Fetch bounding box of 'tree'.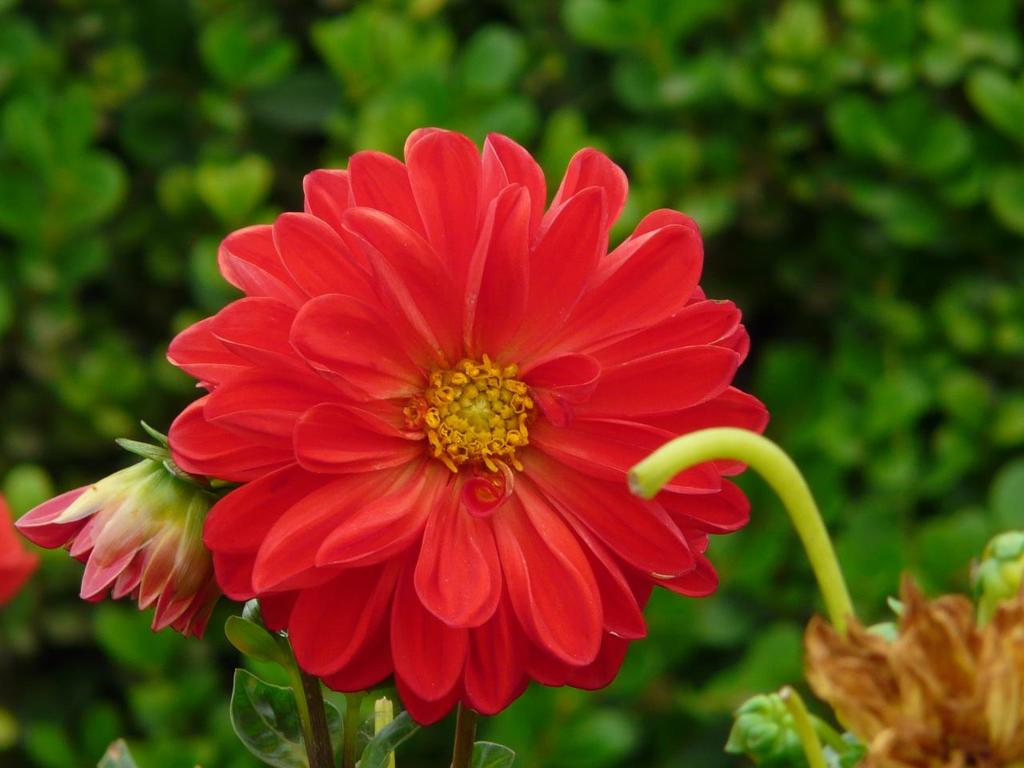
Bbox: pyautogui.locateOnScreen(16, 22, 910, 758).
